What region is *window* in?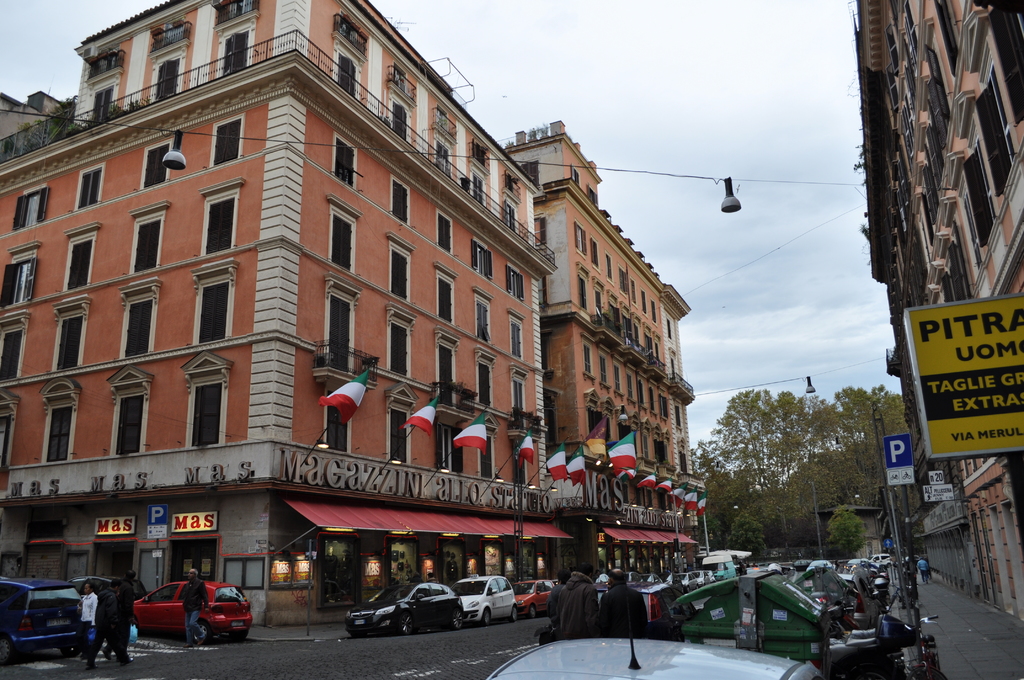
157 17 188 48.
